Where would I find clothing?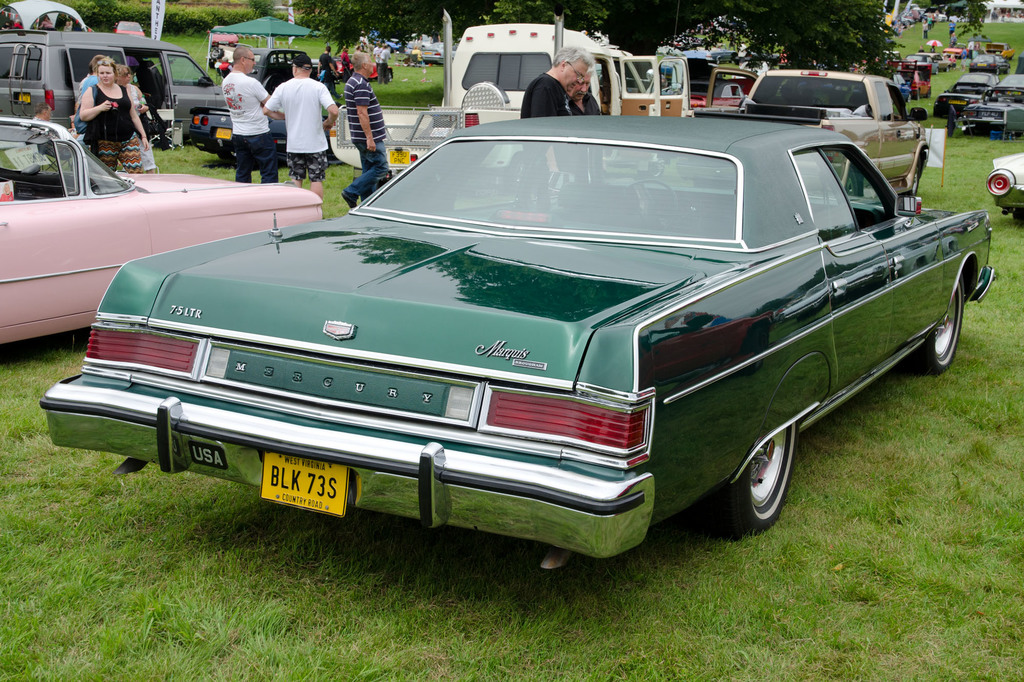
At region(342, 141, 394, 205).
